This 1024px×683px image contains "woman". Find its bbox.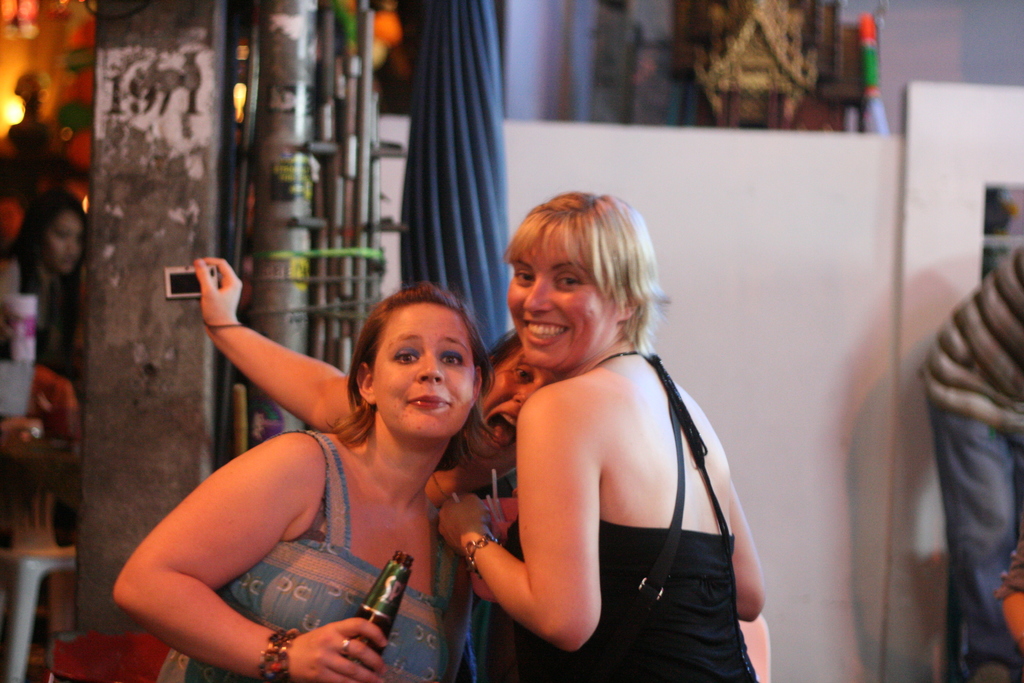
BBox(0, 183, 88, 363).
